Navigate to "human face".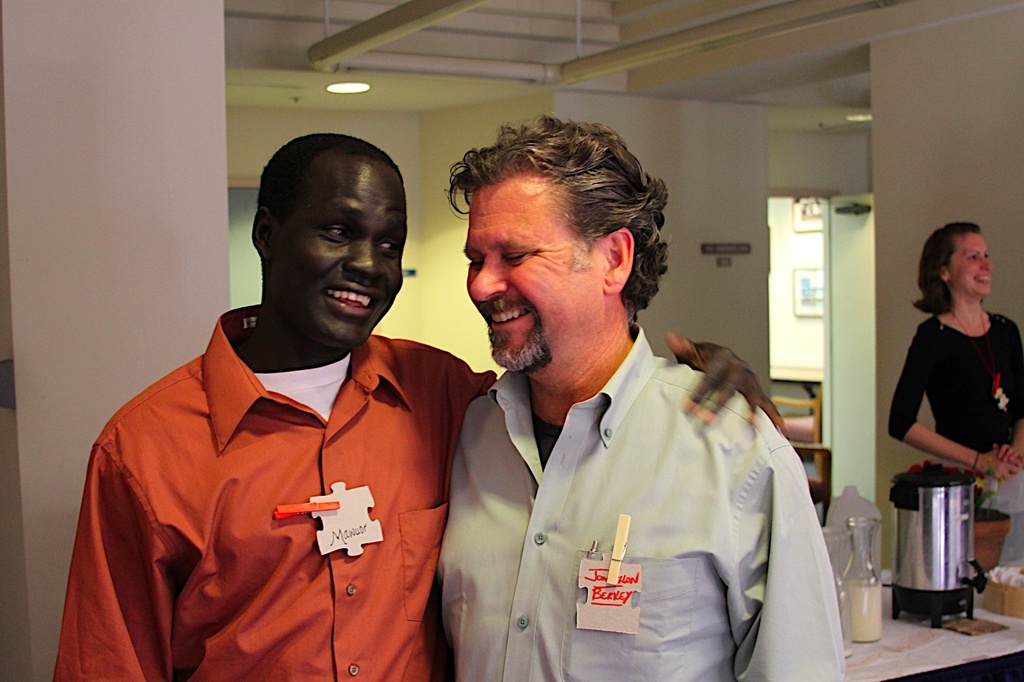
Navigation target: region(945, 232, 990, 292).
